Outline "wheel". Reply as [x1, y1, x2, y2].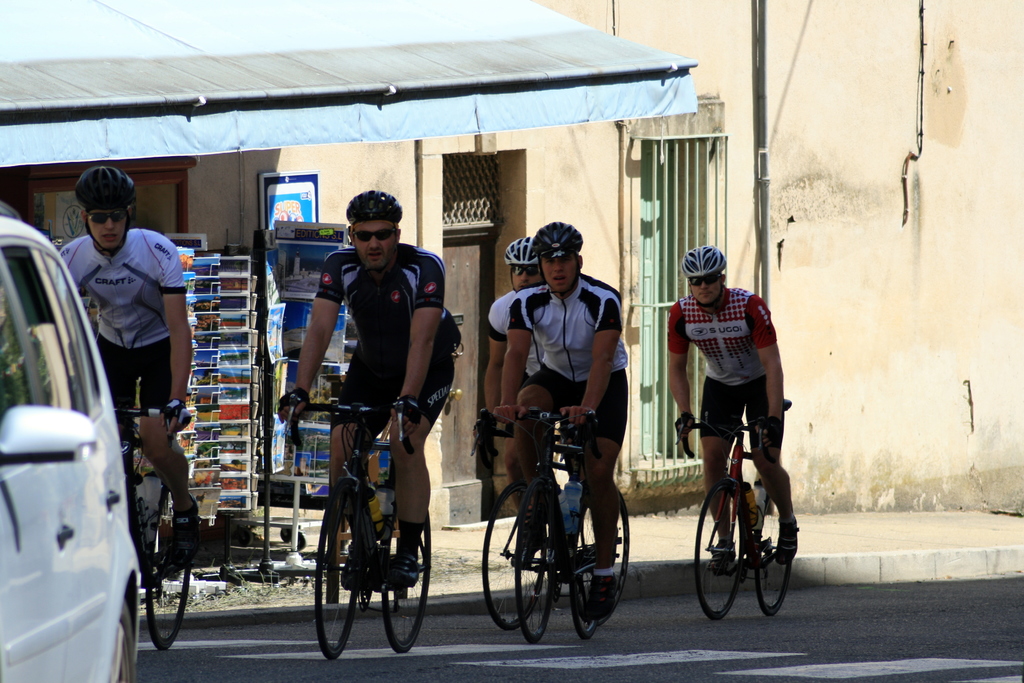
[569, 500, 598, 636].
